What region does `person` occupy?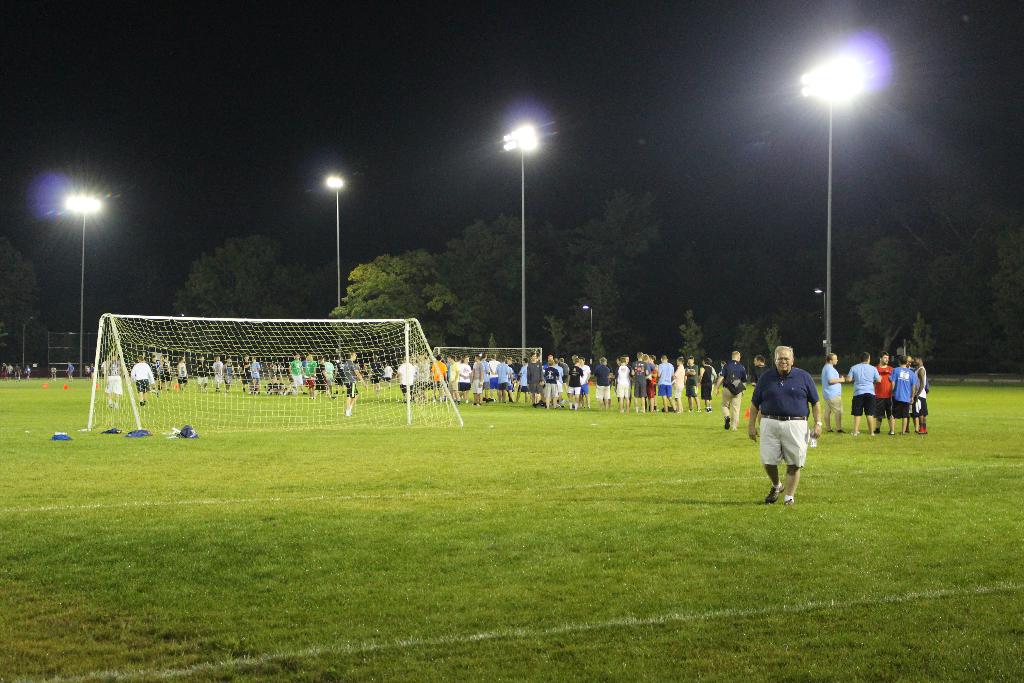
(left=656, top=350, right=678, bottom=412).
